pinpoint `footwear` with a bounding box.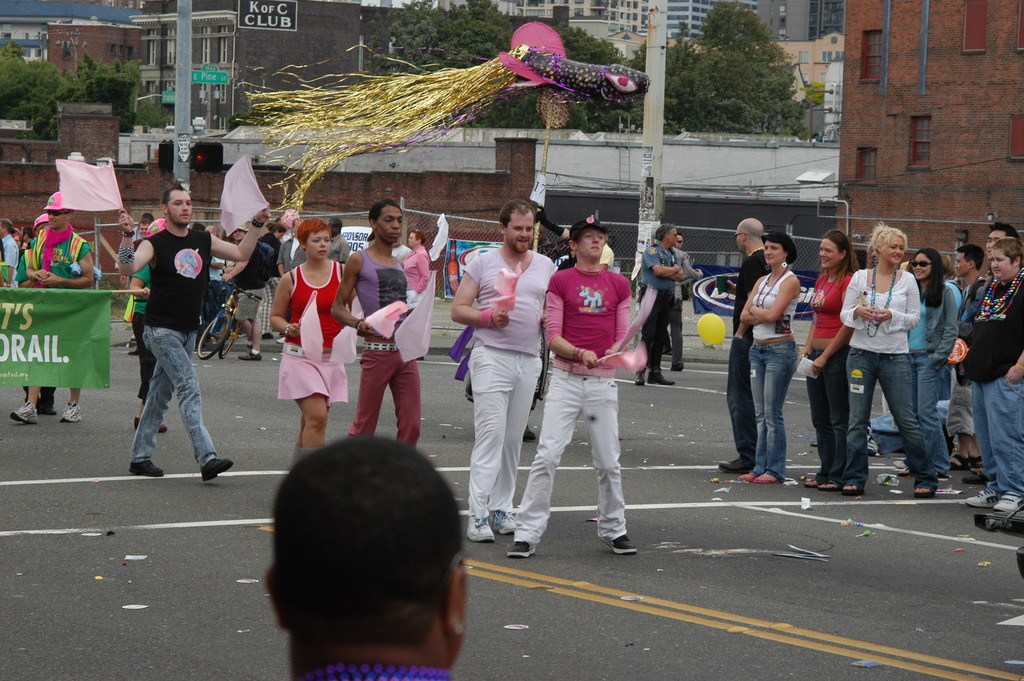
(599, 536, 639, 557).
